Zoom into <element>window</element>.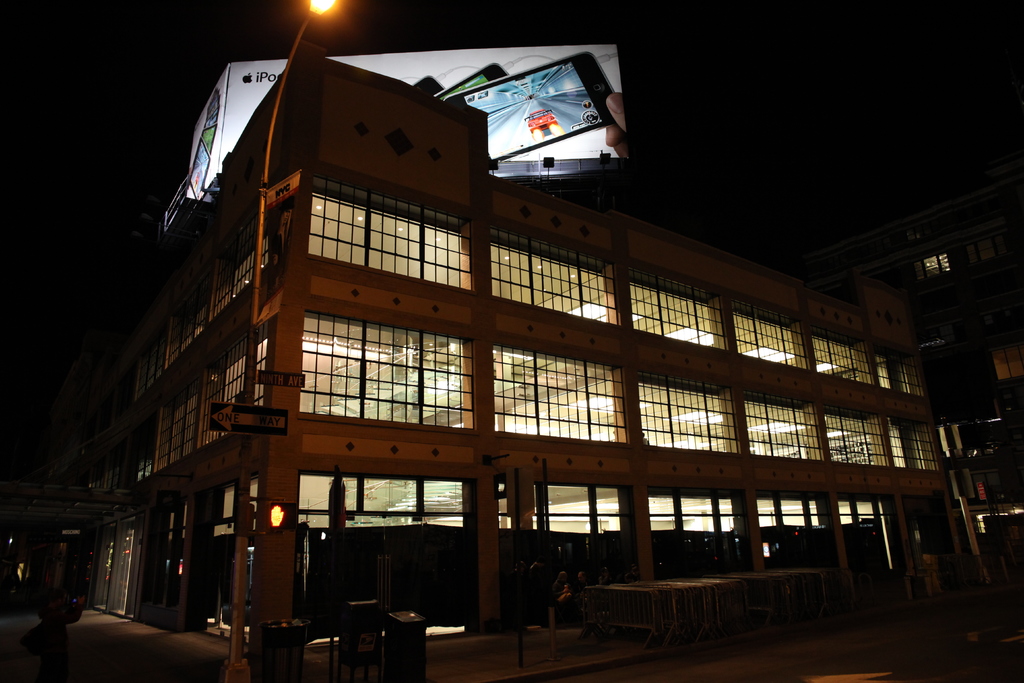
Zoom target: select_region(901, 252, 948, 286).
